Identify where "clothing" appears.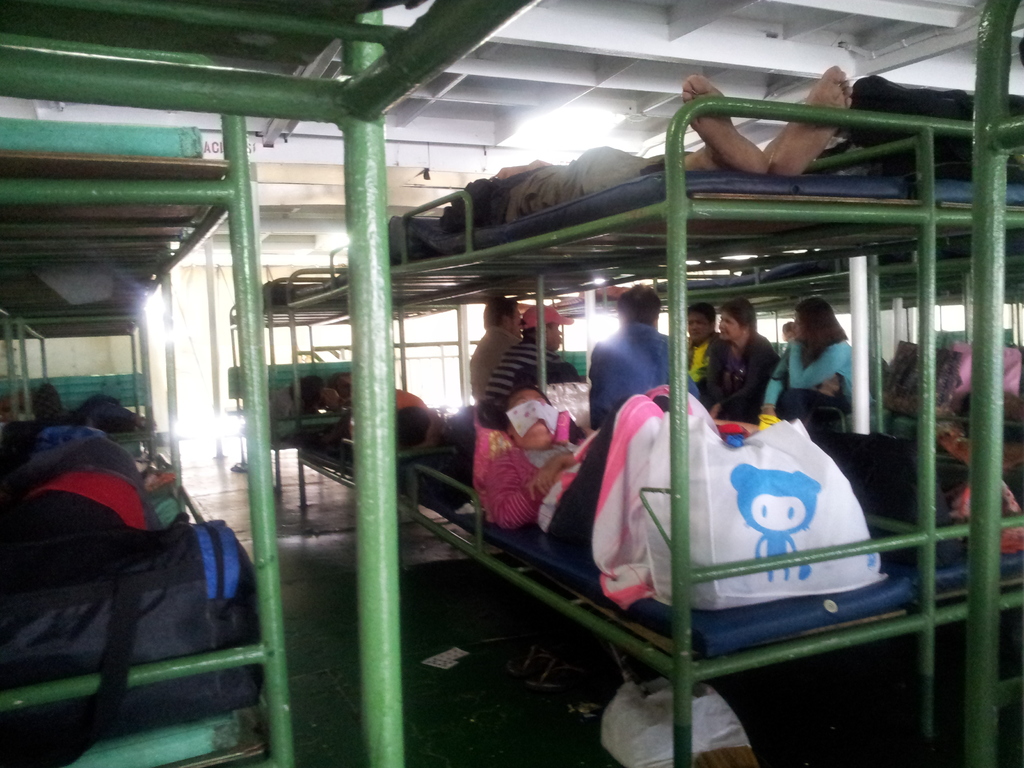
Appears at bbox=(581, 317, 701, 436).
